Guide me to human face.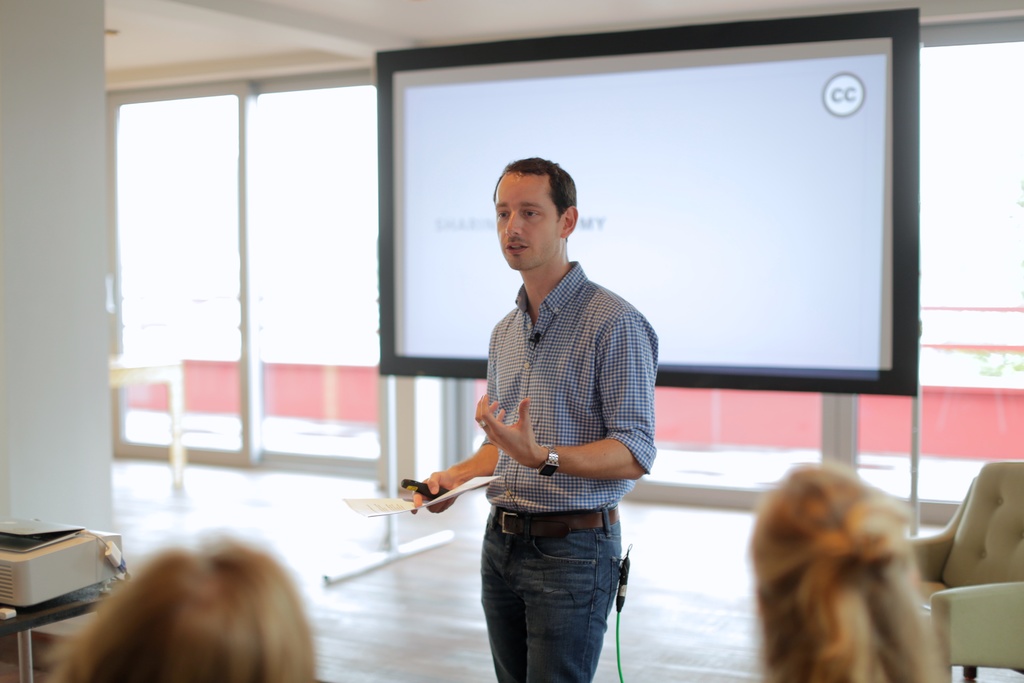
Guidance: rect(497, 170, 559, 273).
